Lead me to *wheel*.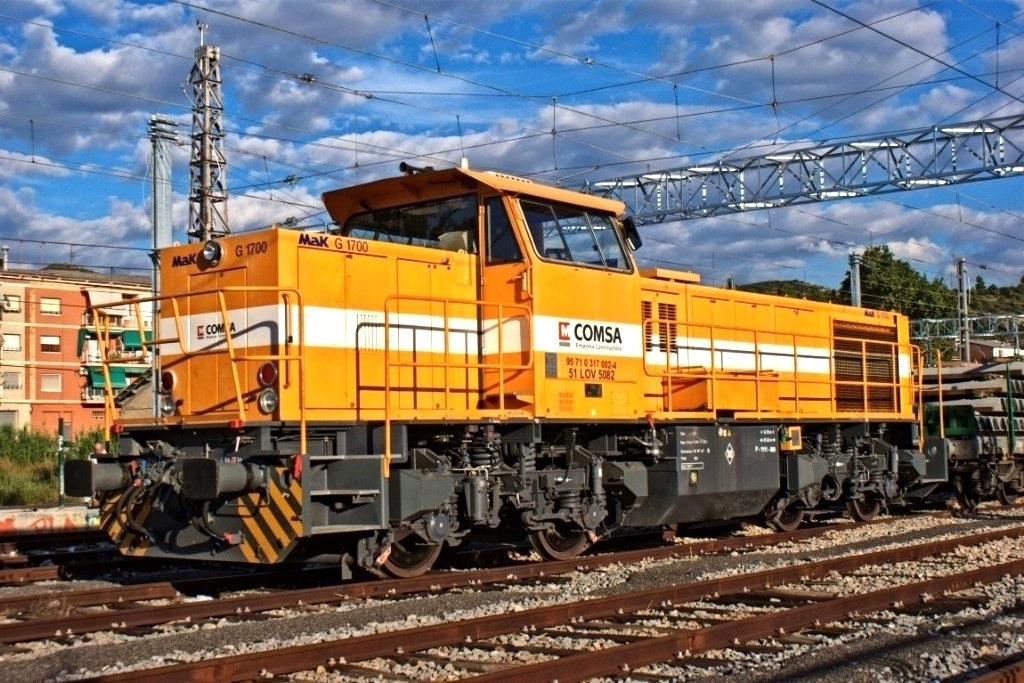
Lead to <box>771,502,804,535</box>.
